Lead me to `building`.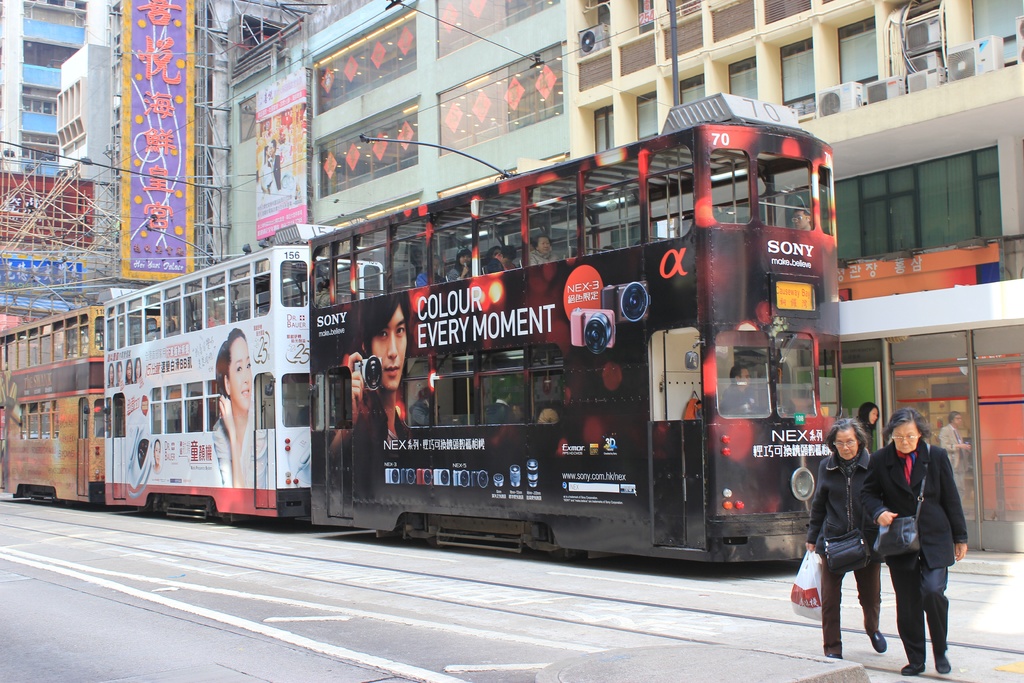
Lead to <box>0,0,86,335</box>.
